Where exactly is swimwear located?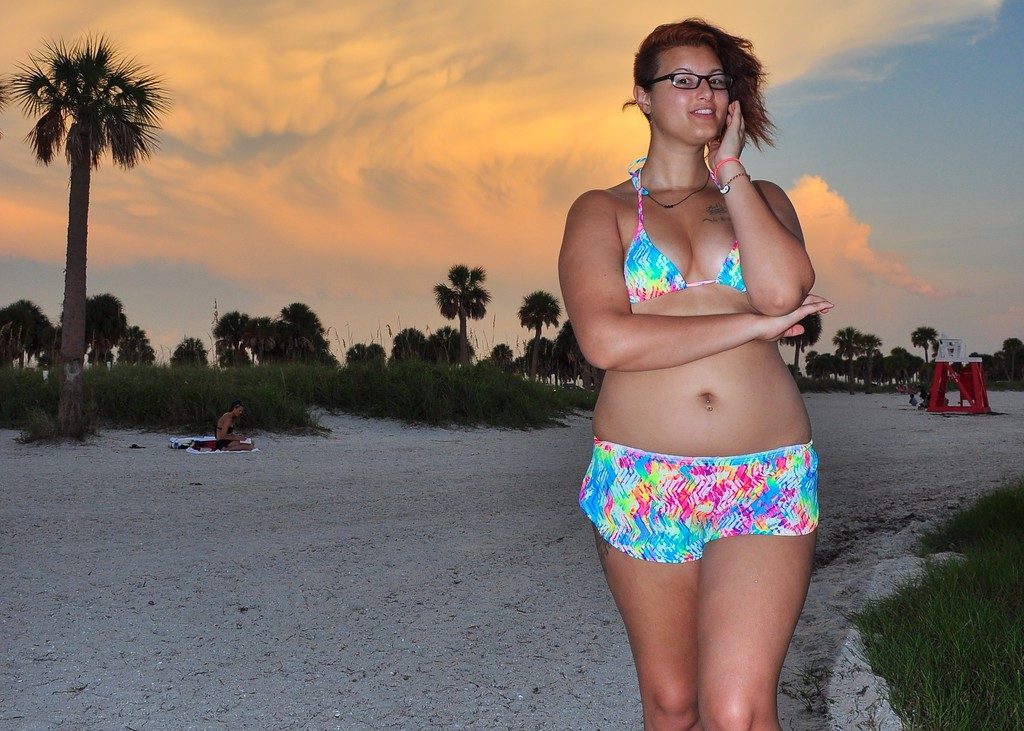
Its bounding box is 214/433/238/451.
